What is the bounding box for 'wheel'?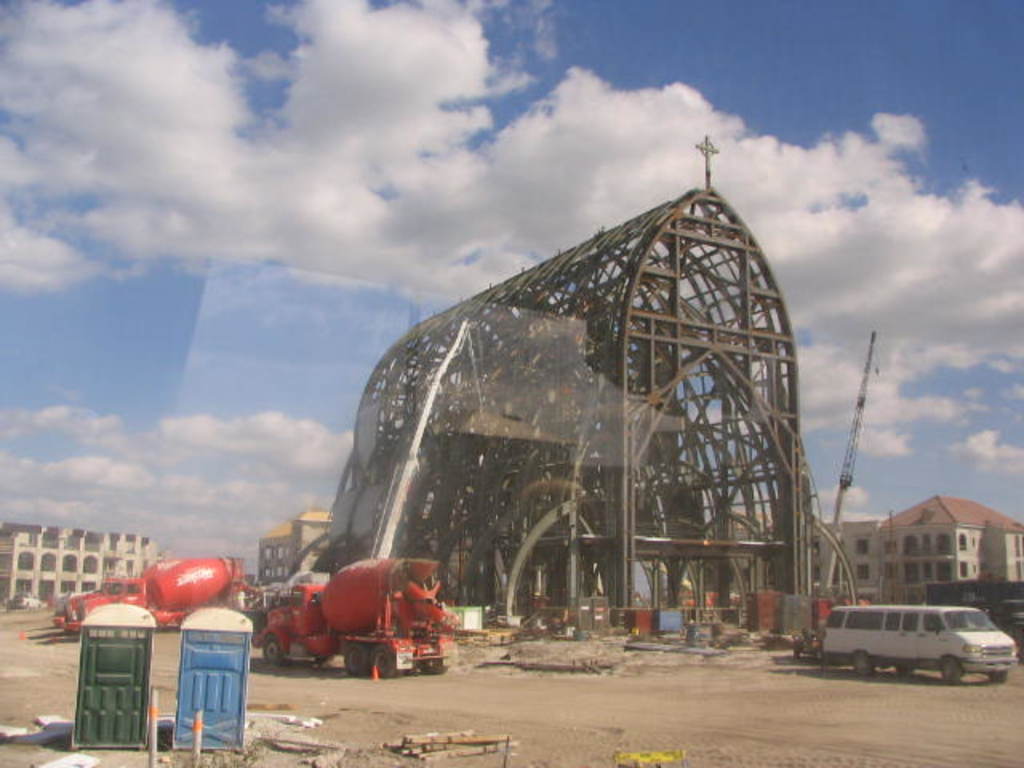
BBox(891, 661, 914, 677).
